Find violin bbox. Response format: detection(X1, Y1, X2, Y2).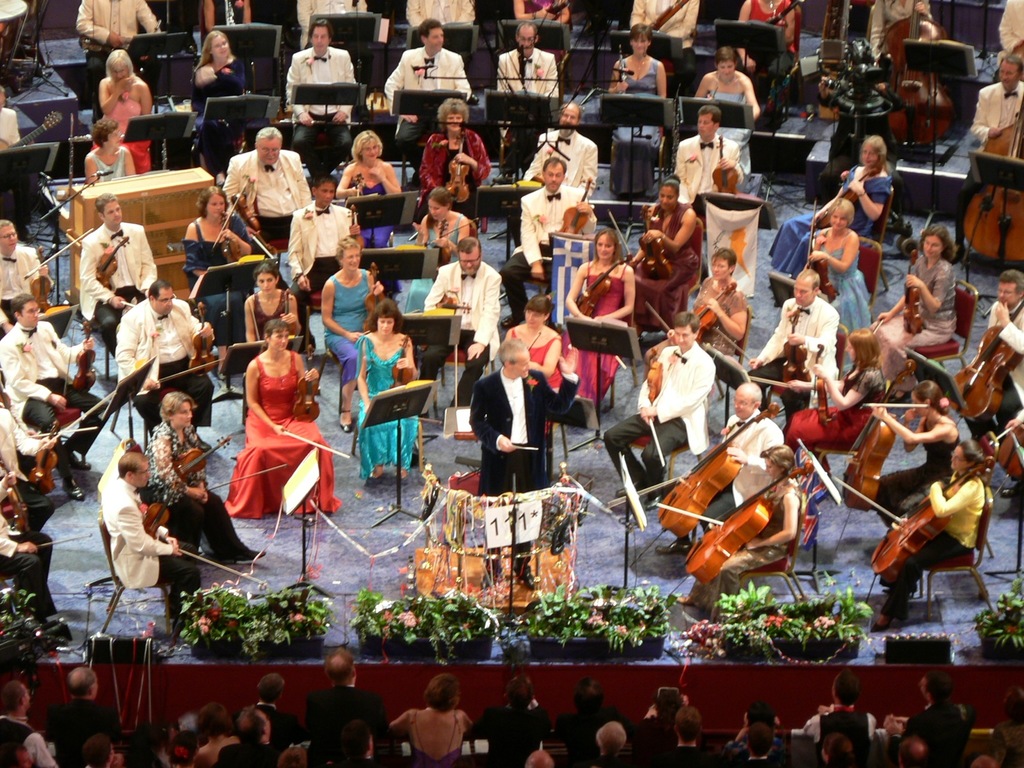
detection(962, 90, 1023, 269).
